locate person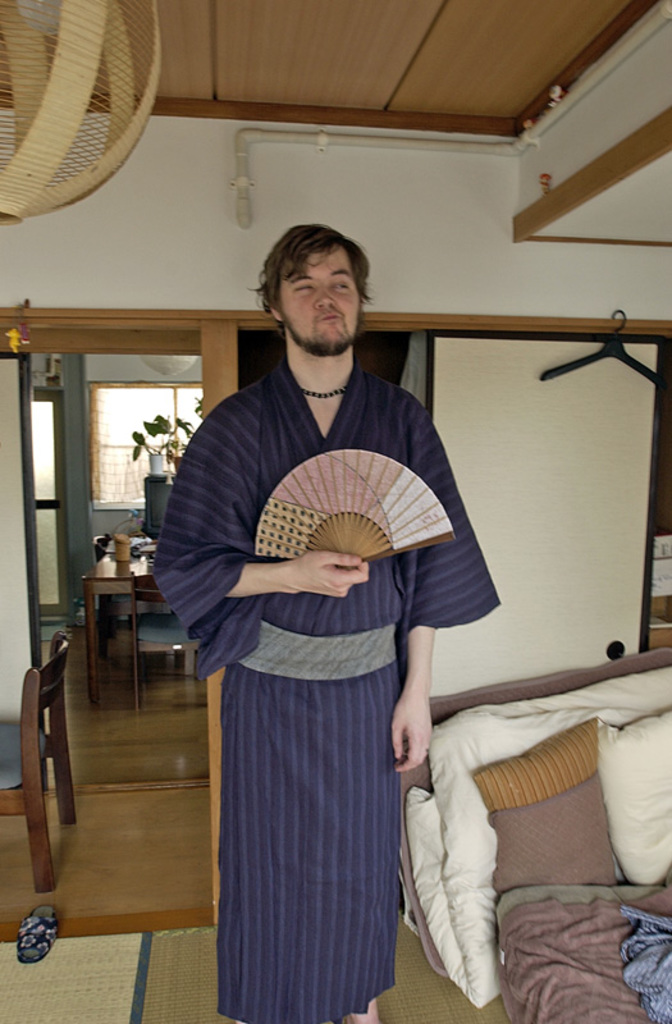
(left=143, top=216, right=506, bottom=1023)
